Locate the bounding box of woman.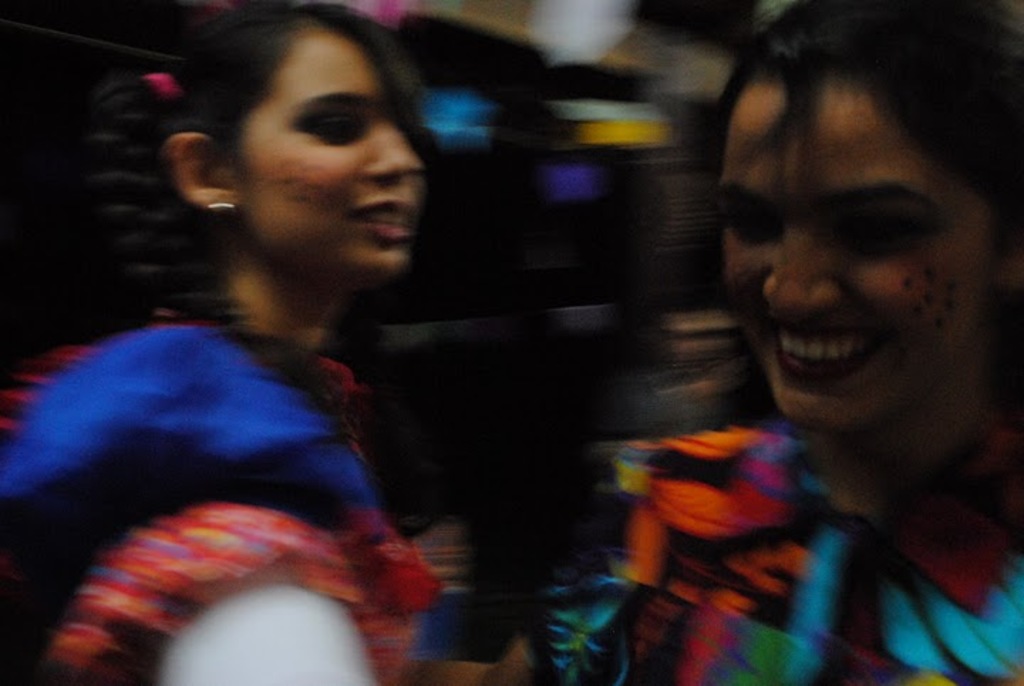
Bounding box: region(0, 0, 452, 685).
